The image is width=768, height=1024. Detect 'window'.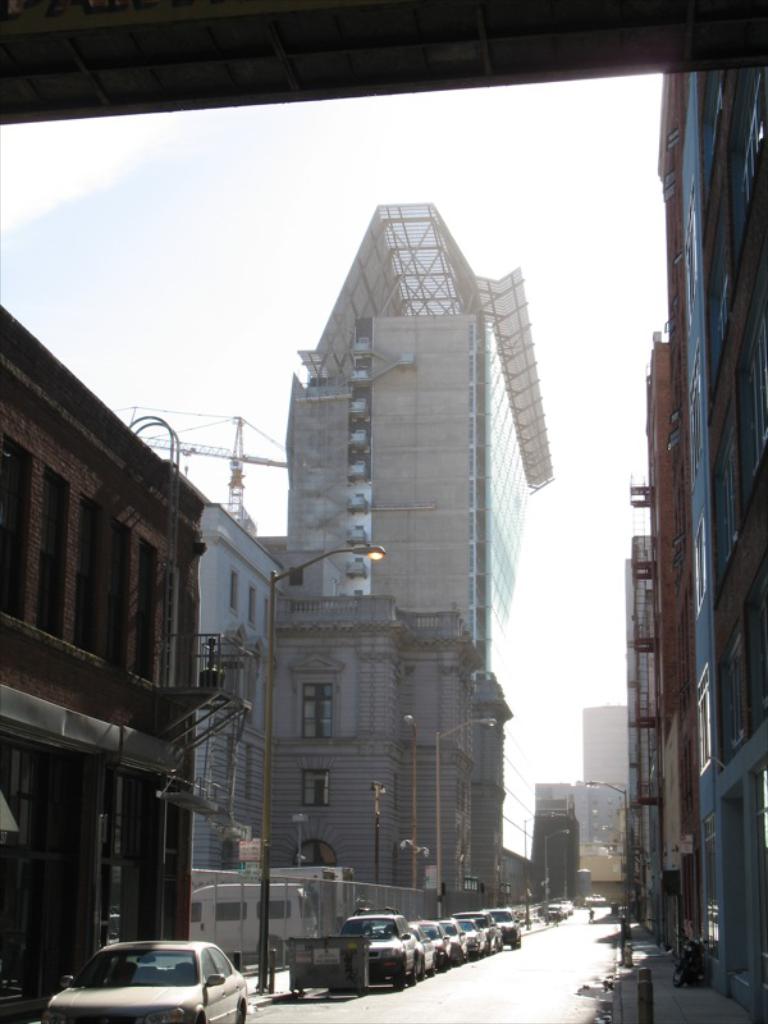
Detection: detection(300, 681, 334, 744).
